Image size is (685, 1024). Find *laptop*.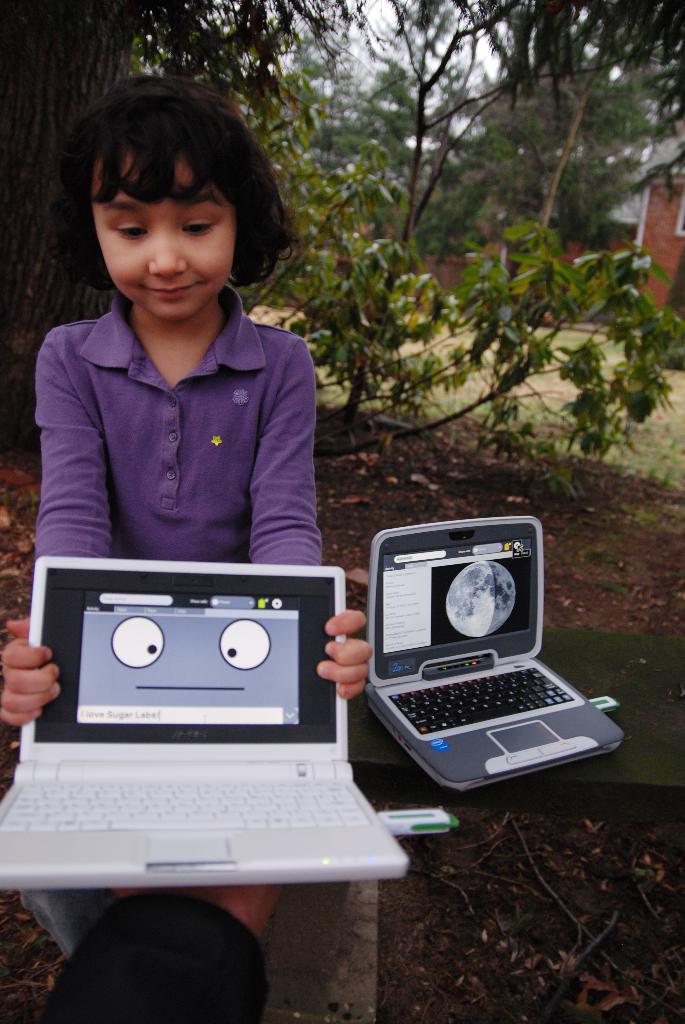
x1=0, y1=582, x2=400, y2=918.
